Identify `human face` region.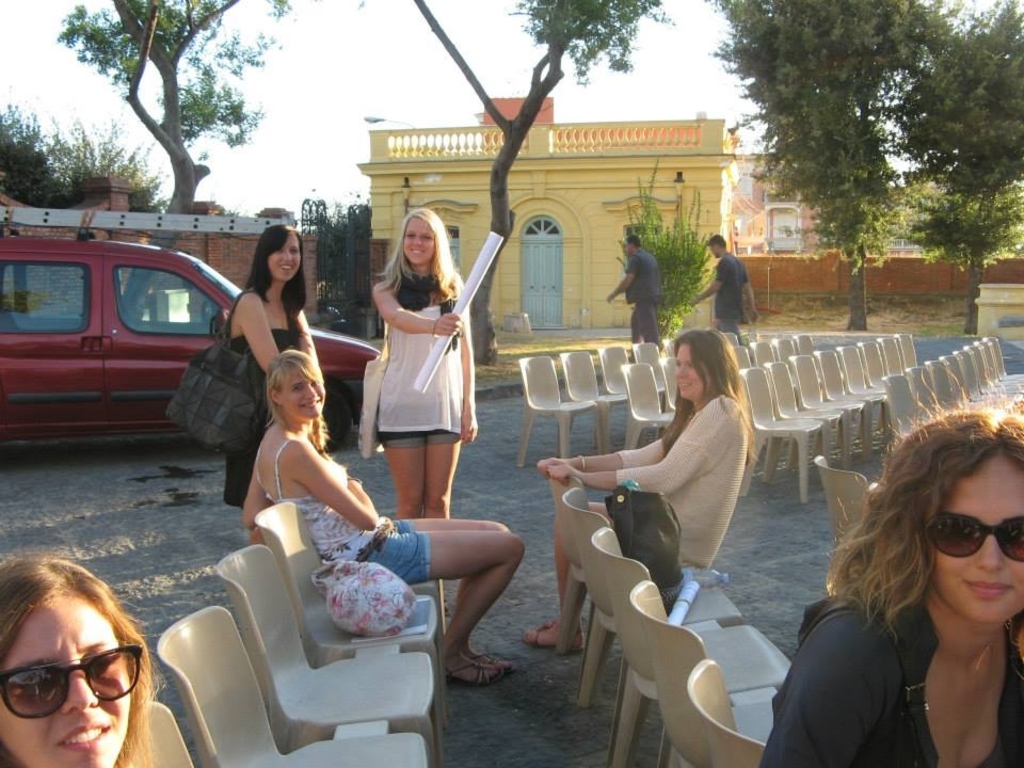
Region: locate(399, 215, 443, 266).
